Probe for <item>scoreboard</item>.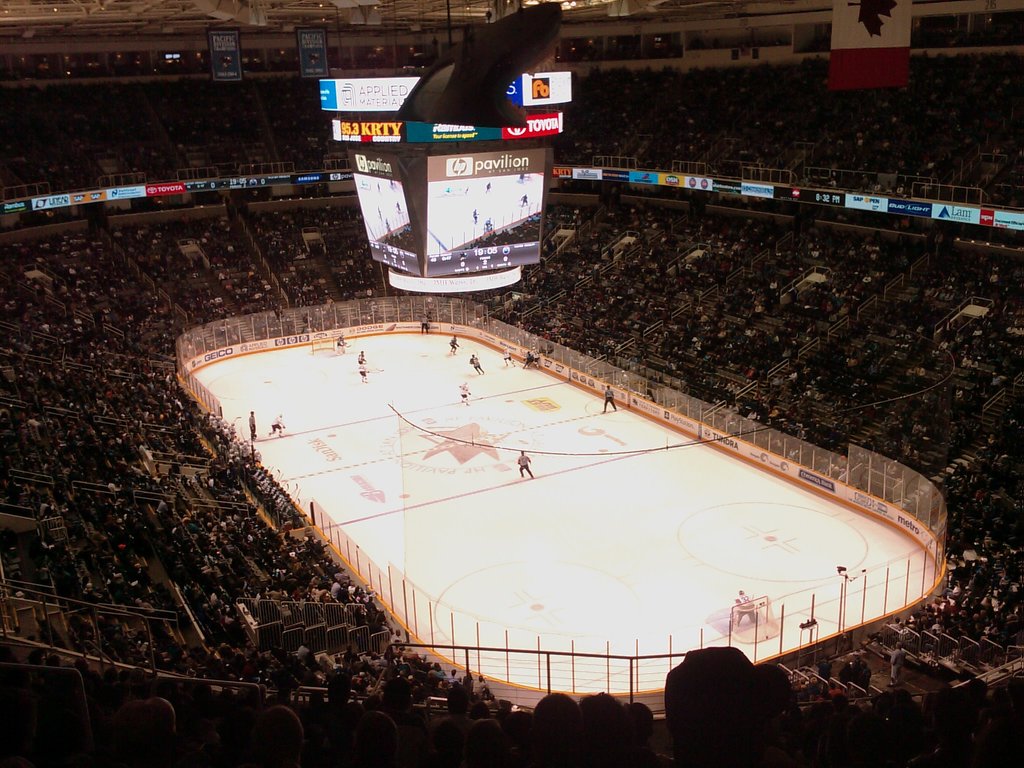
Probe result: [x1=348, y1=148, x2=559, y2=282].
